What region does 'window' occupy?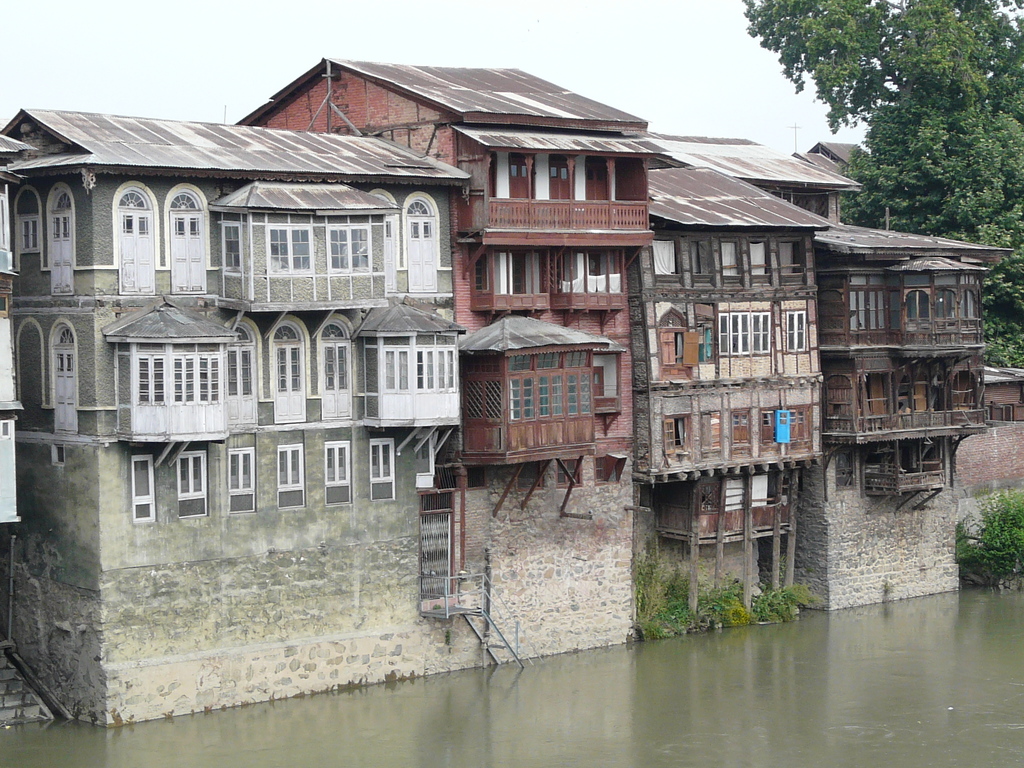
select_region(363, 435, 397, 499).
